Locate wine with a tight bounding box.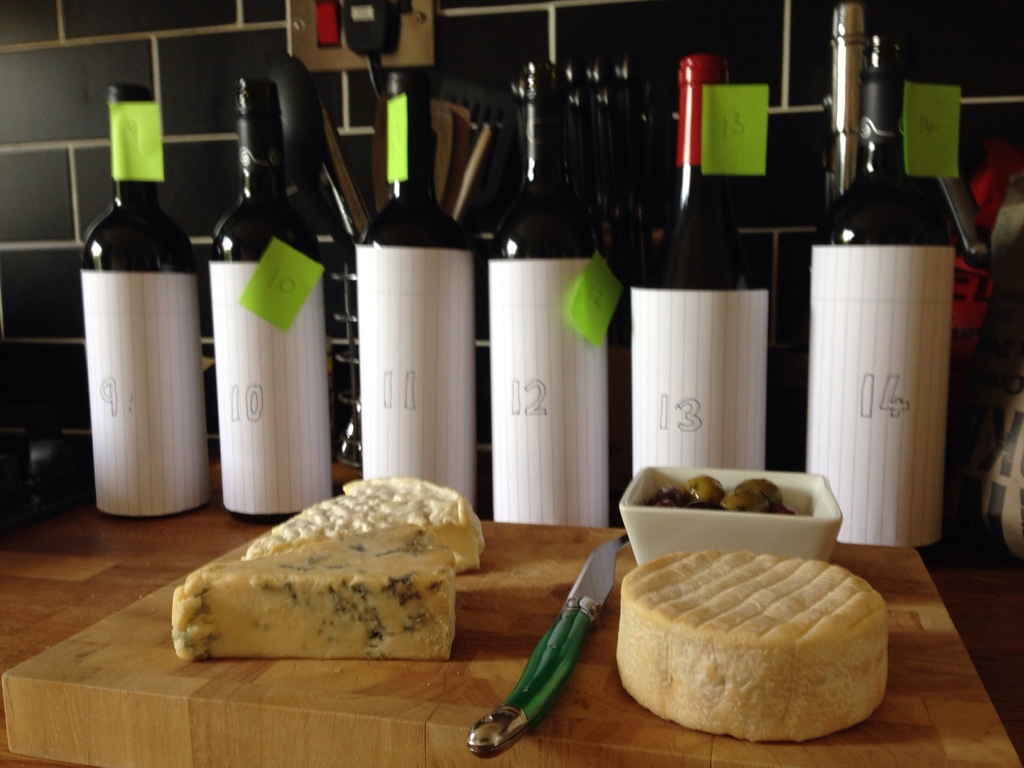
(628,54,766,479).
